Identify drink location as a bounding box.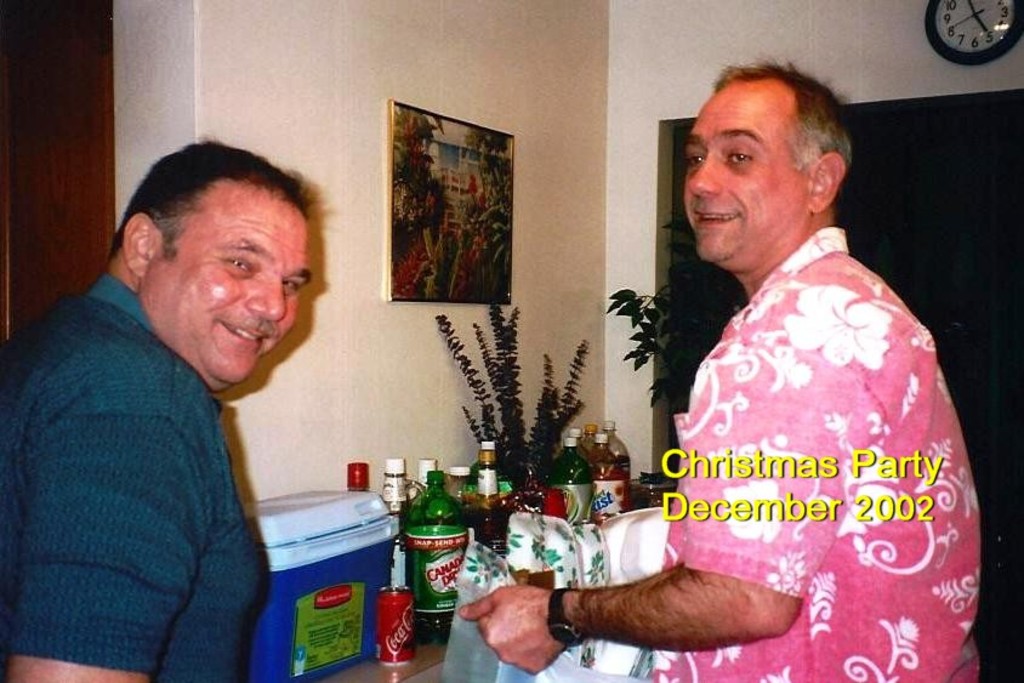
detection(547, 434, 593, 525).
